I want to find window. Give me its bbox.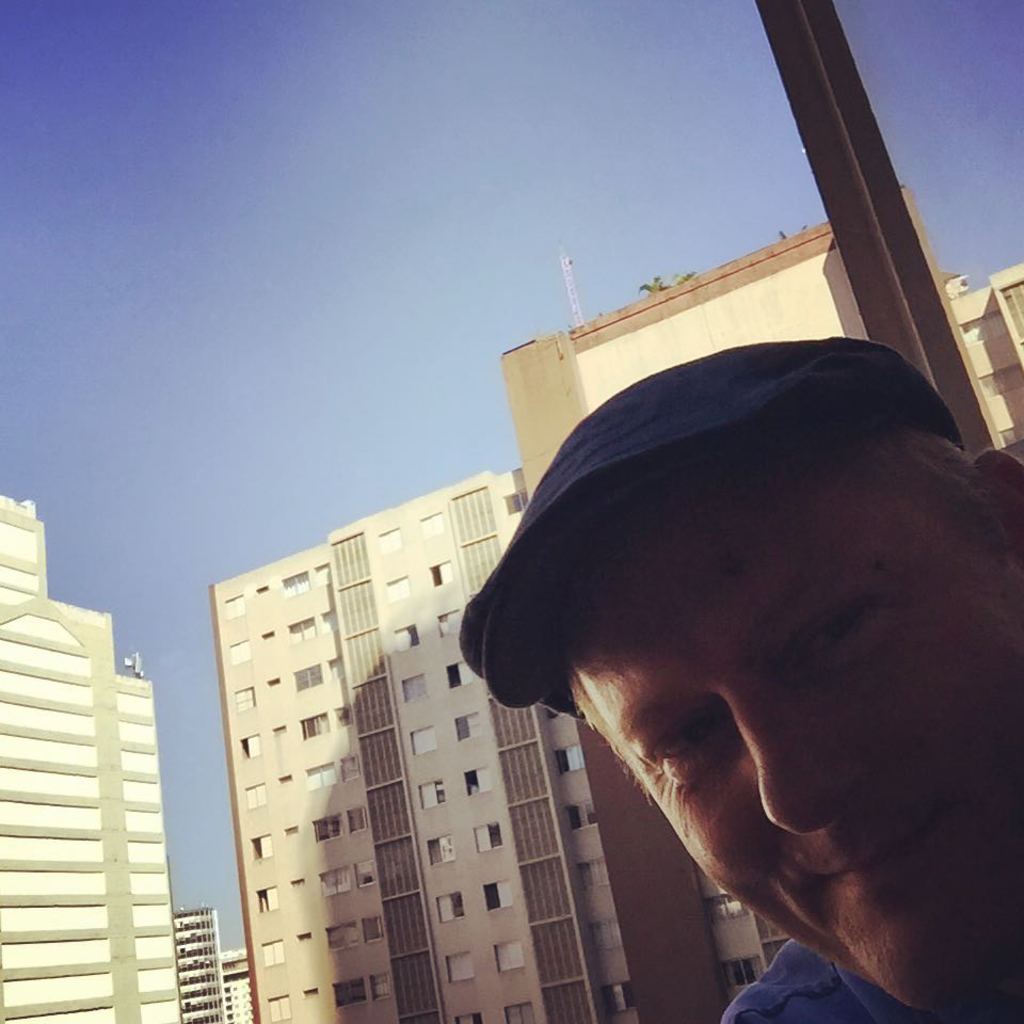
[273, 564, 313, 606].
